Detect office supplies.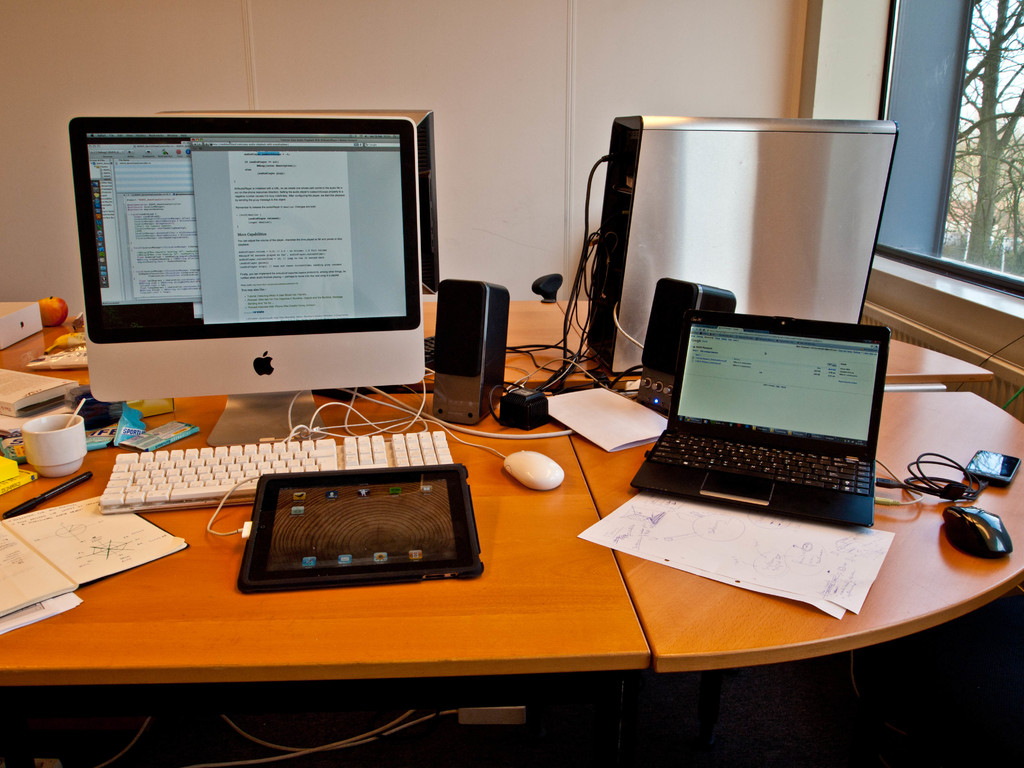
Detected at <region>963, 450, 1011, 488</region>.
